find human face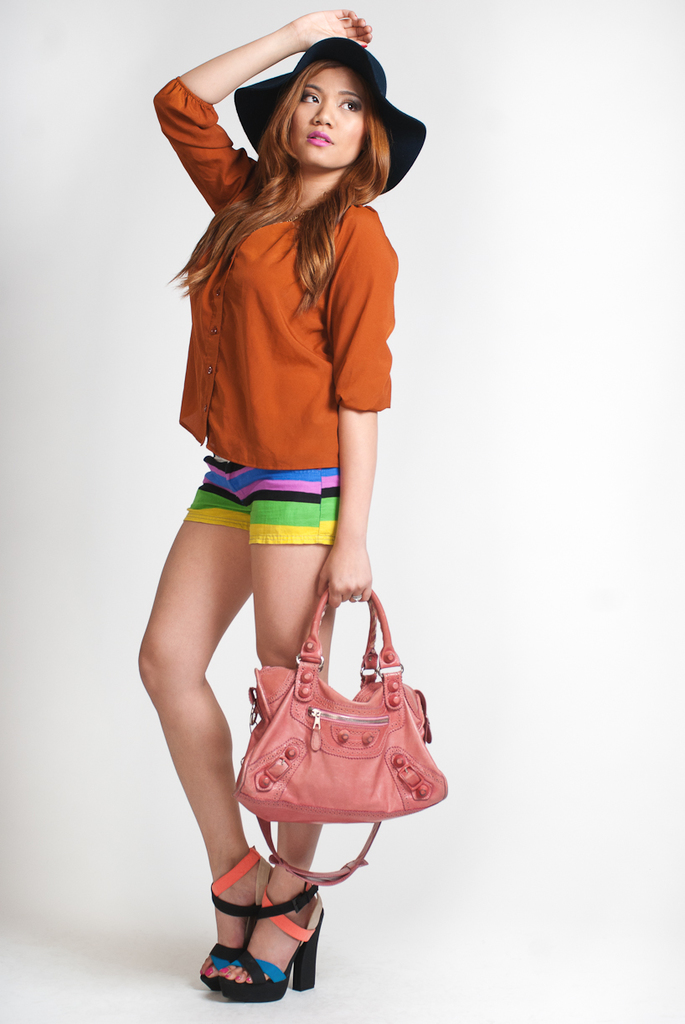
[283,63,369,173]
